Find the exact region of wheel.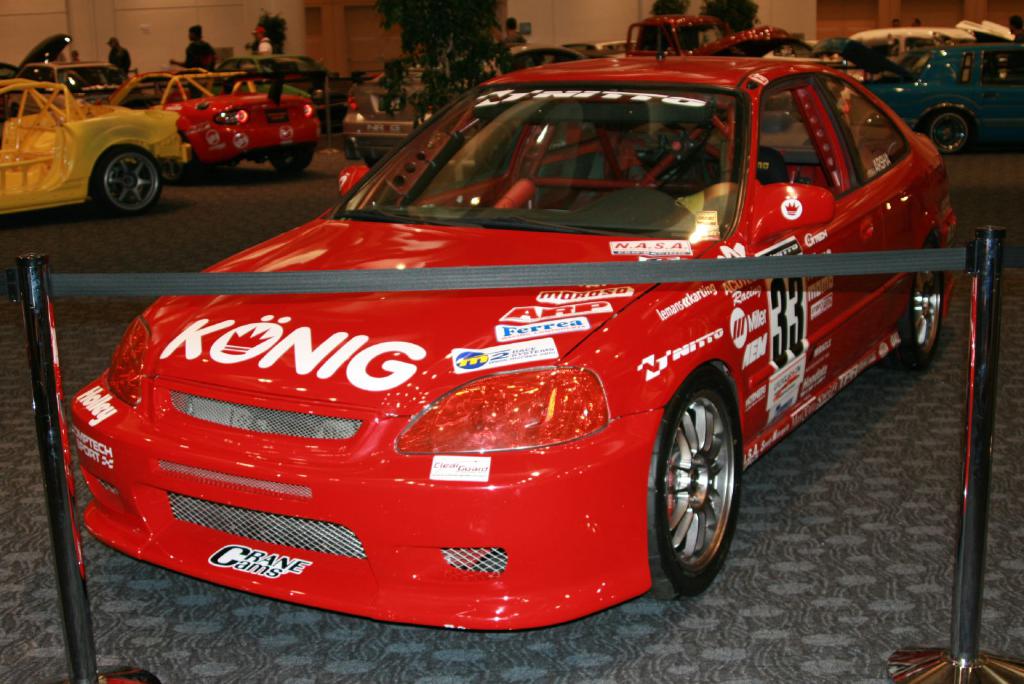
Exact region: x1=364, y1=159, x2=378, y2=165.
